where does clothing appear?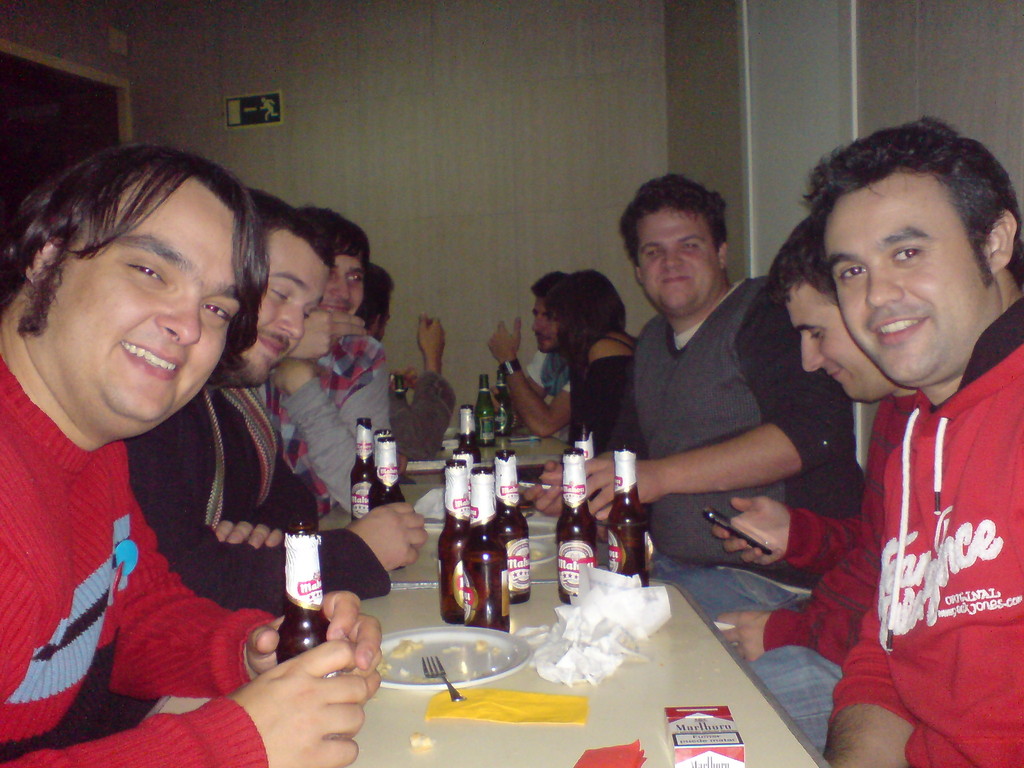
Appears at 552, 326, 636, 446.
